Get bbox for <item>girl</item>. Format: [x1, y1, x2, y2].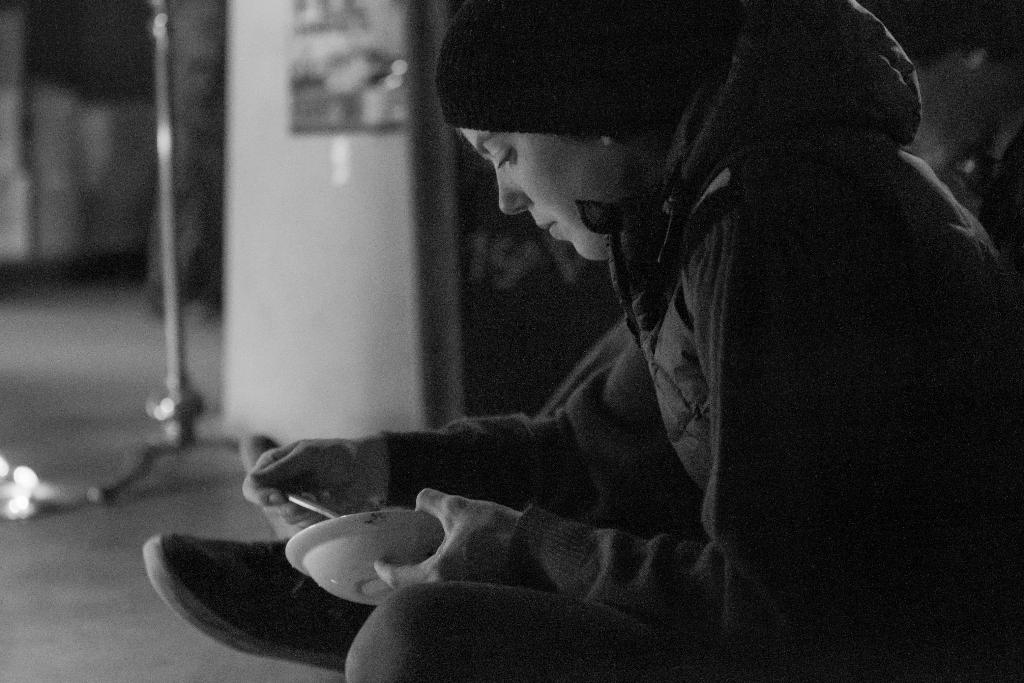
[243, 0, 1023, 682].
